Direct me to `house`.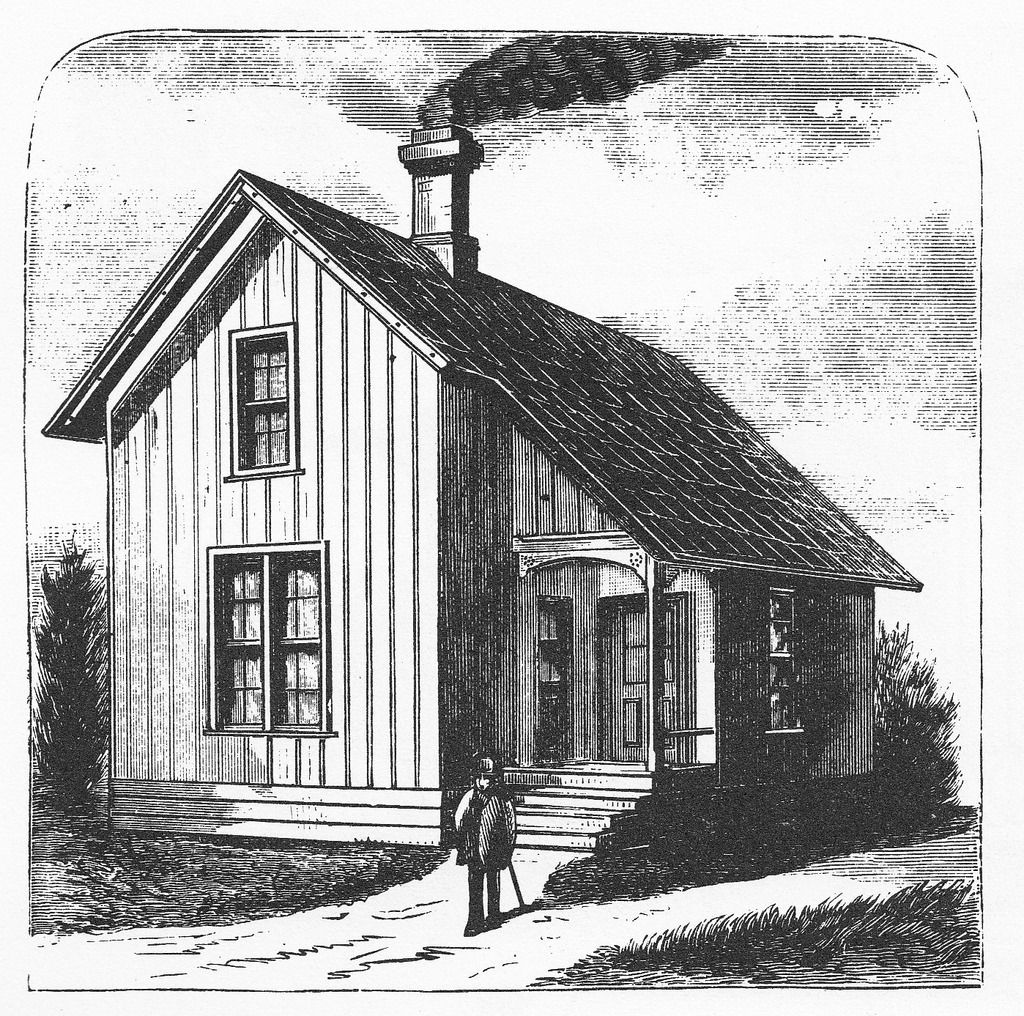
Direction: pyautogui.locateOnScreen(40, 126, 930, 846).
